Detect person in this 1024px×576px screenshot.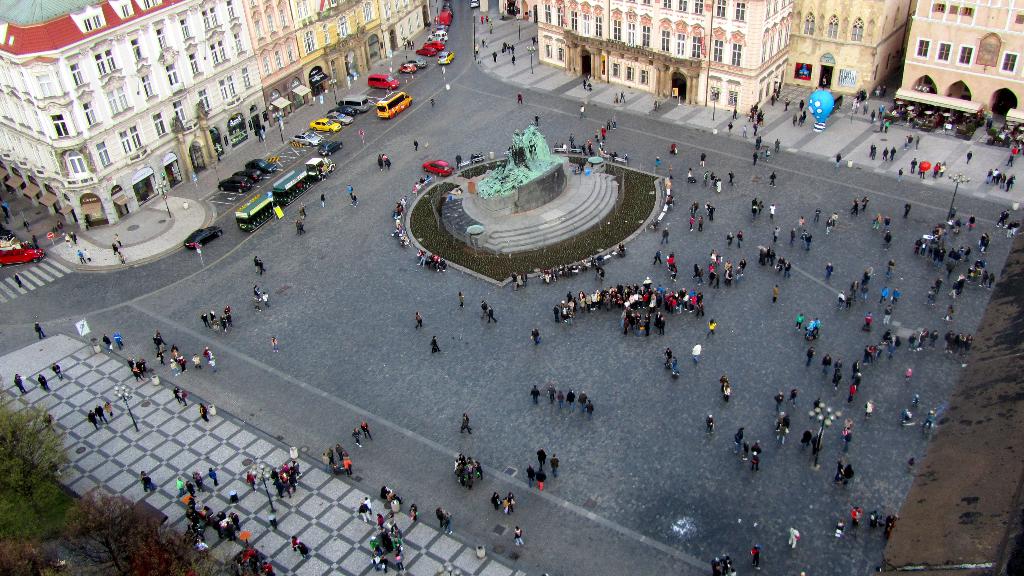
Detection: x1=829 y1=225 x2=834 y2=232.
